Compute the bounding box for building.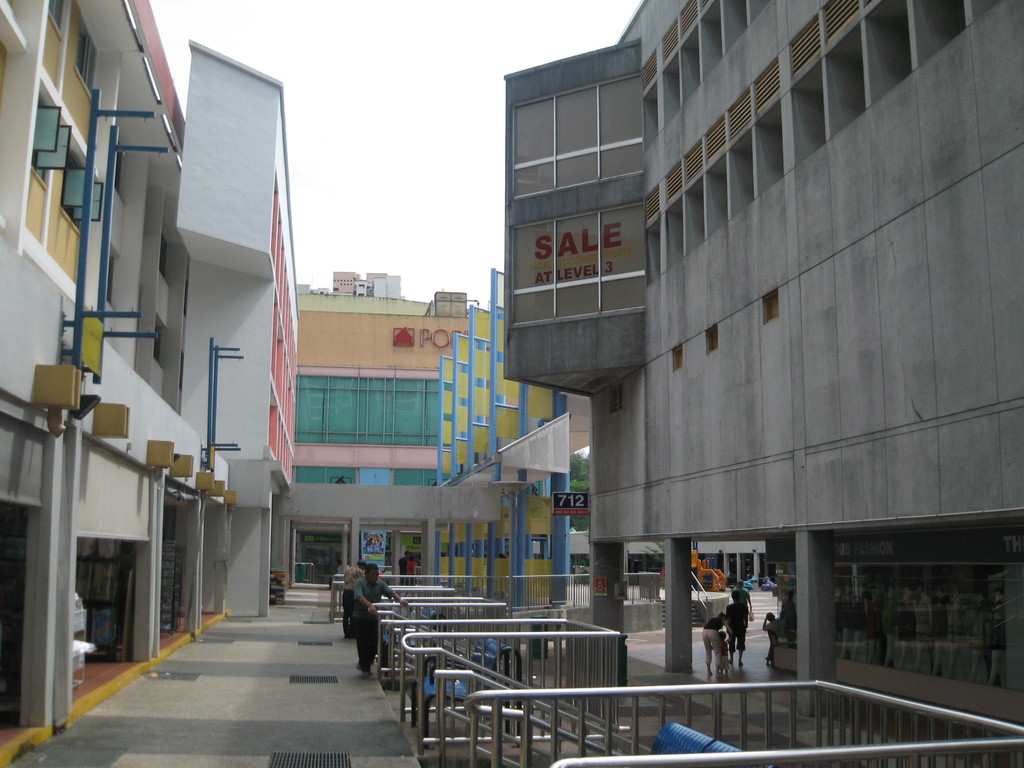
<box>504,0,1021,715</box>.
